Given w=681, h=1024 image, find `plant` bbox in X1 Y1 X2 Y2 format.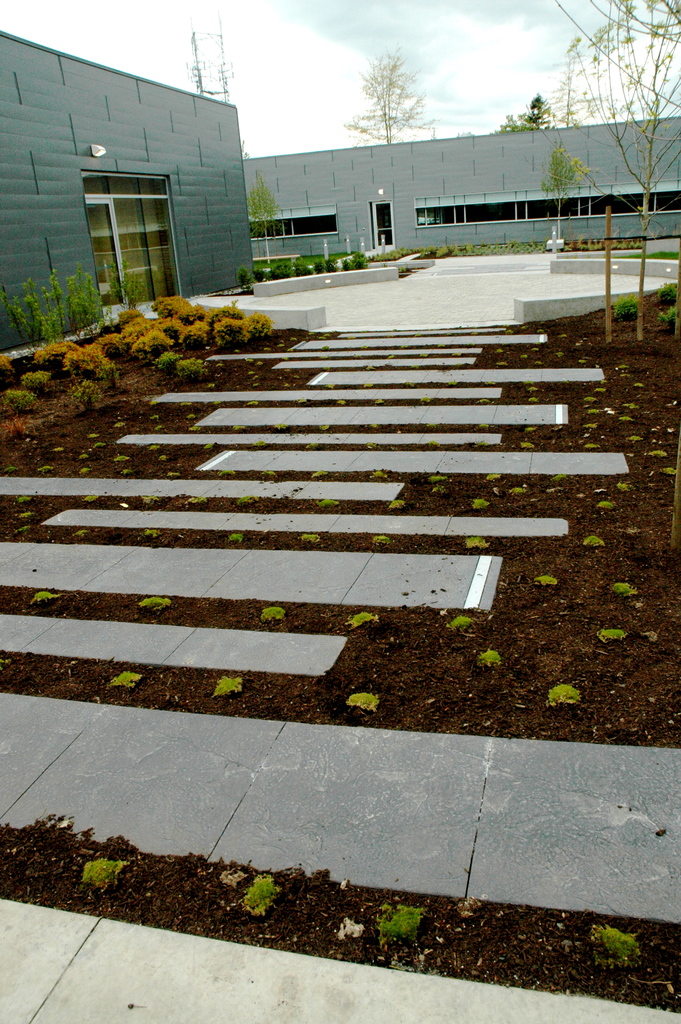
174 358 205 385.
